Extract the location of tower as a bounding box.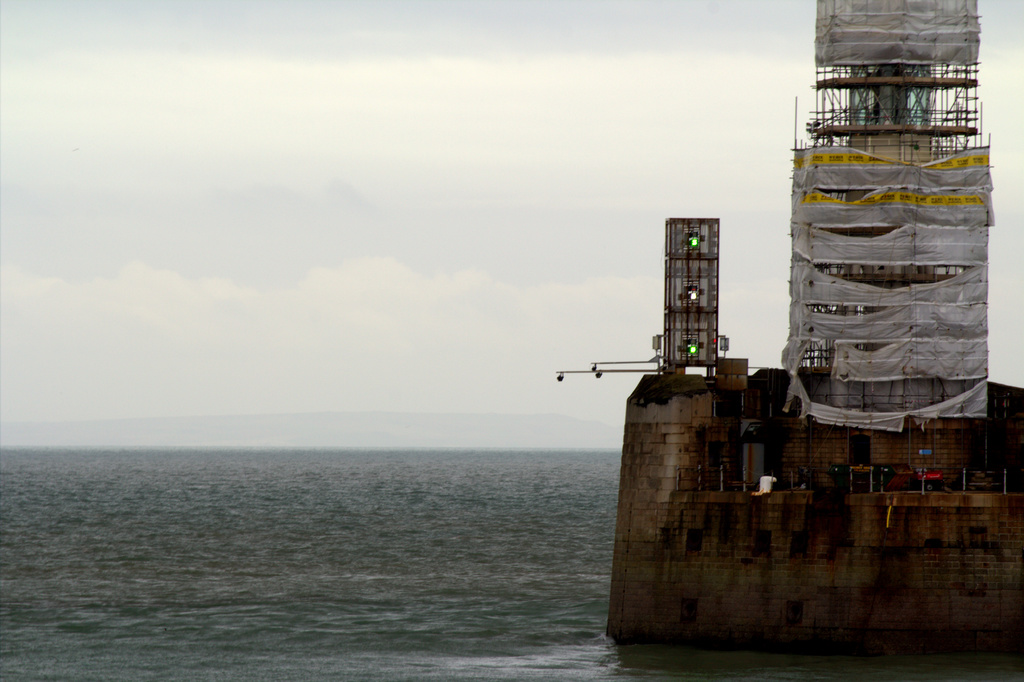
BBox(788, 0, 999, 487).
